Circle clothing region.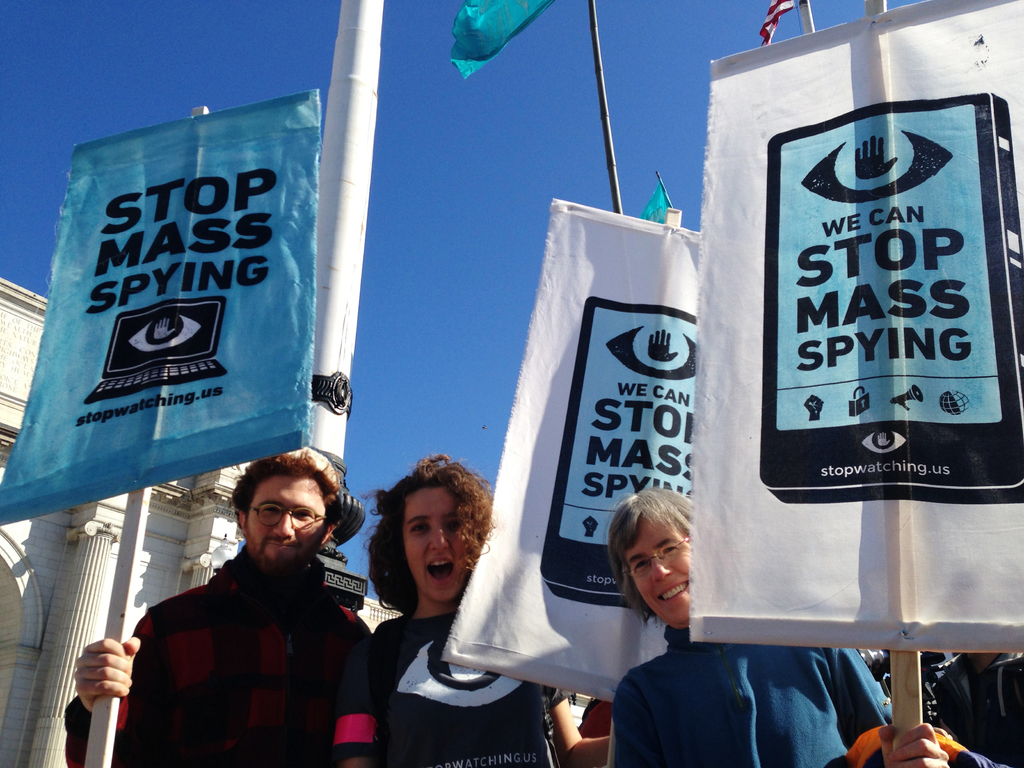
Region: <bbox>931, 655, 1023, 767</bbox>.
